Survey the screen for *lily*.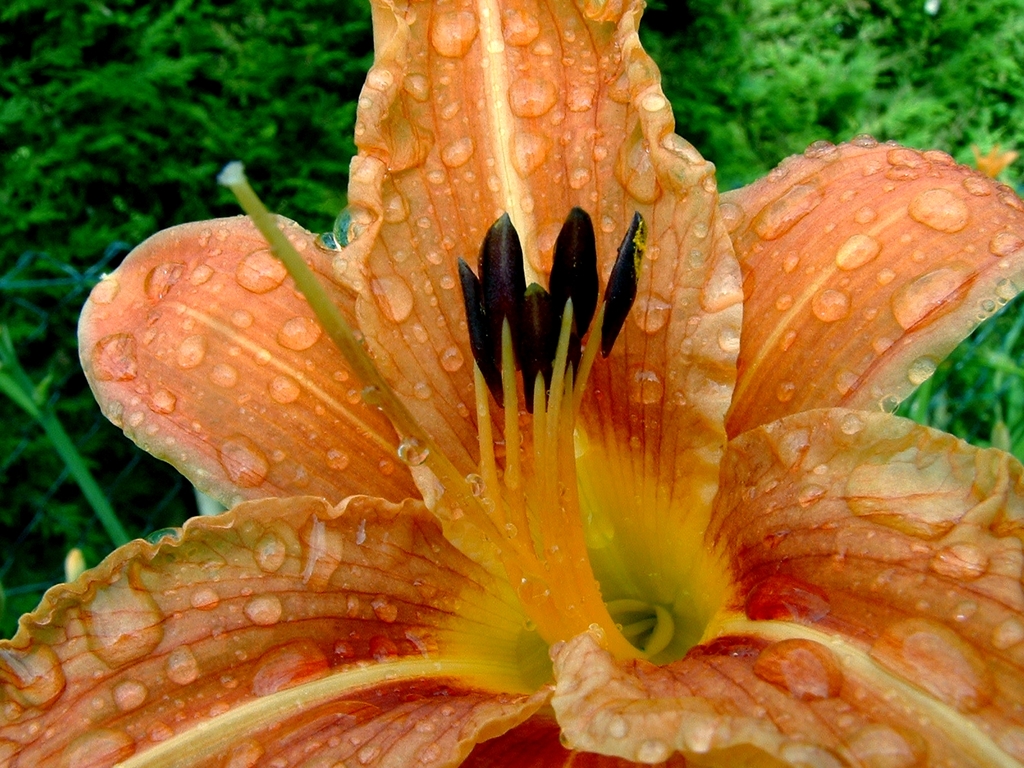
Survey found: 0, 0, 1023, 767.
